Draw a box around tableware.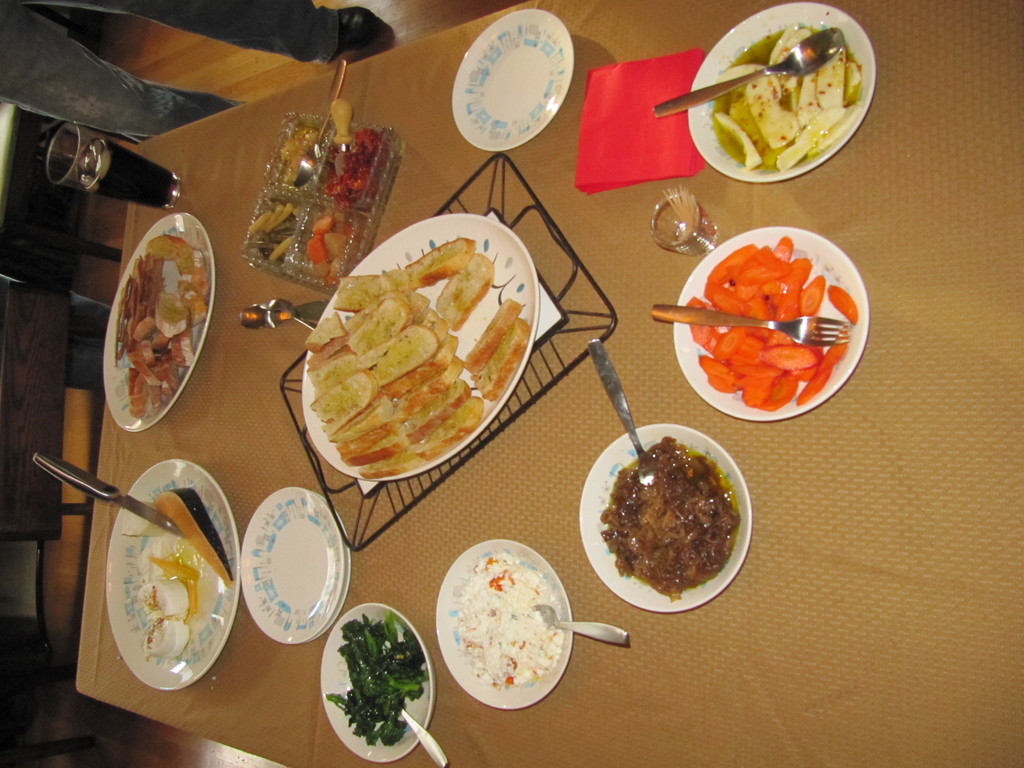
pyautogui.locateOnScreen(323, 607, 433, 761).
